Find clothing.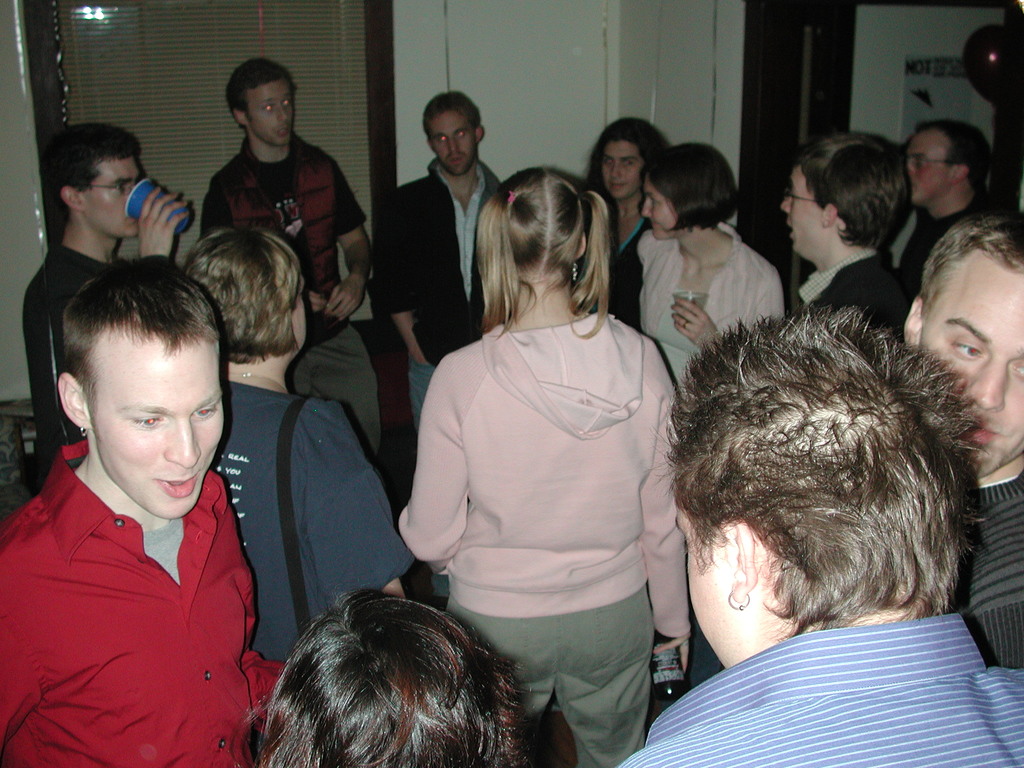
<bbox>793, 252, 906, 348</bbox>.
